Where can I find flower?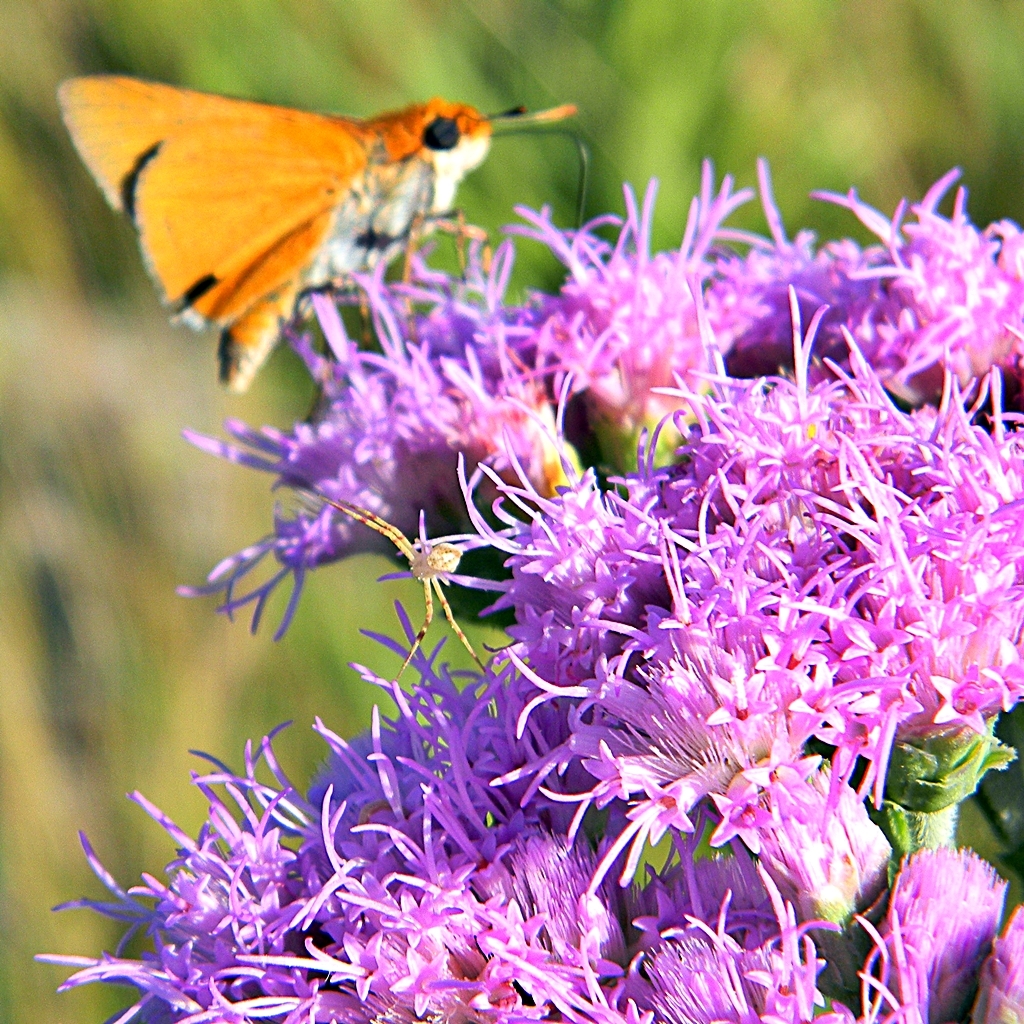
You can find it at detection(351, 411, 650, 606).
